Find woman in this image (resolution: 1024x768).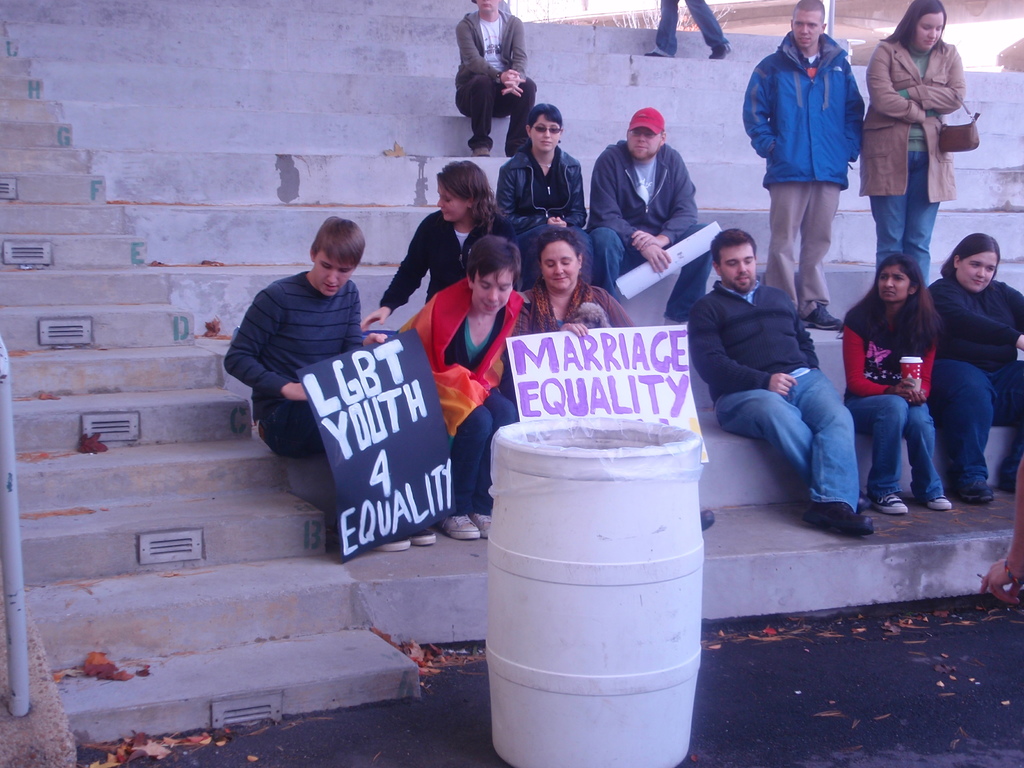
pyautogui.locateOnScreen(835, 255, 954, 518).
